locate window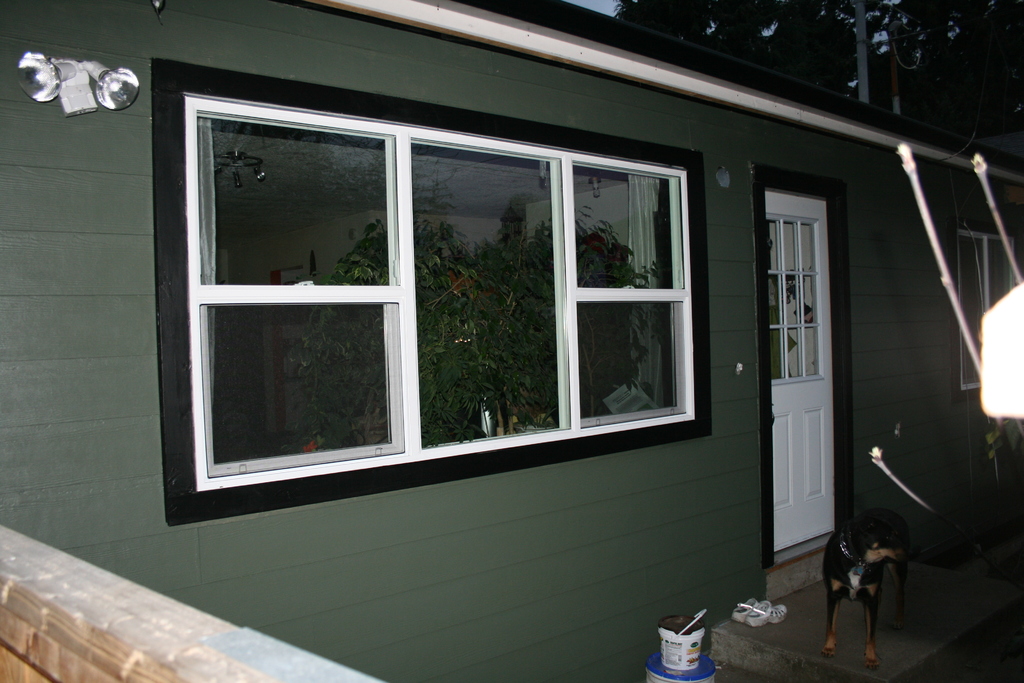
pyautogui.locateOnScreen(122, 89, 745, 538)
